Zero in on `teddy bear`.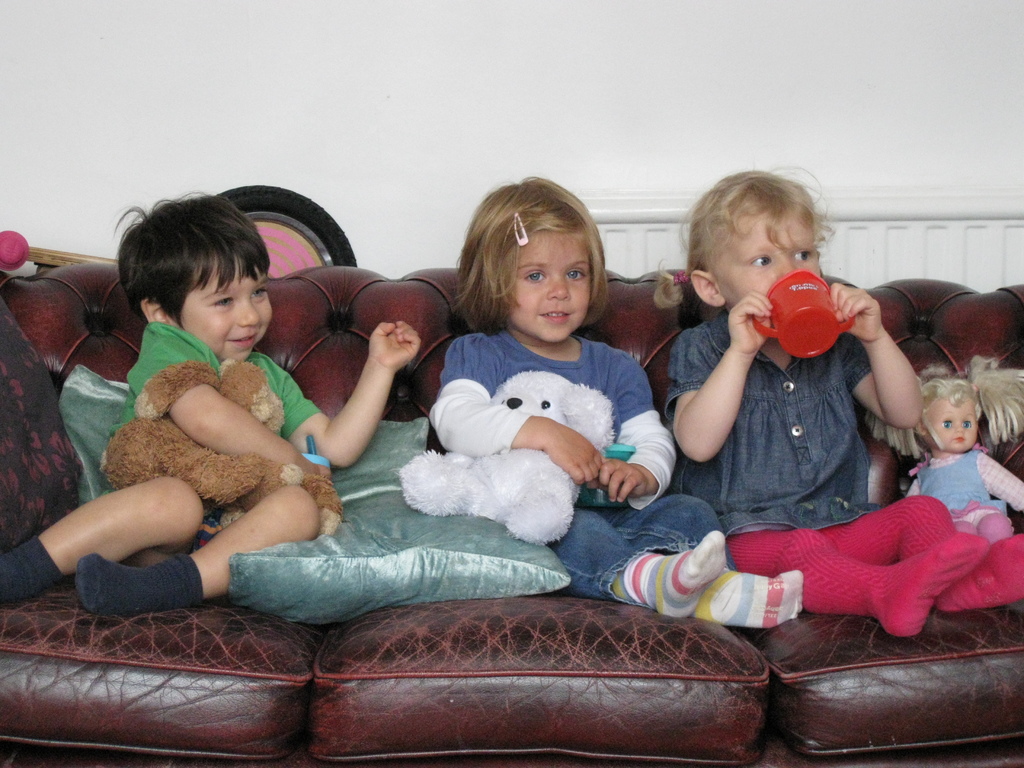
Zeroed in: x1=394, y1=365, x2=612, y2=550.
